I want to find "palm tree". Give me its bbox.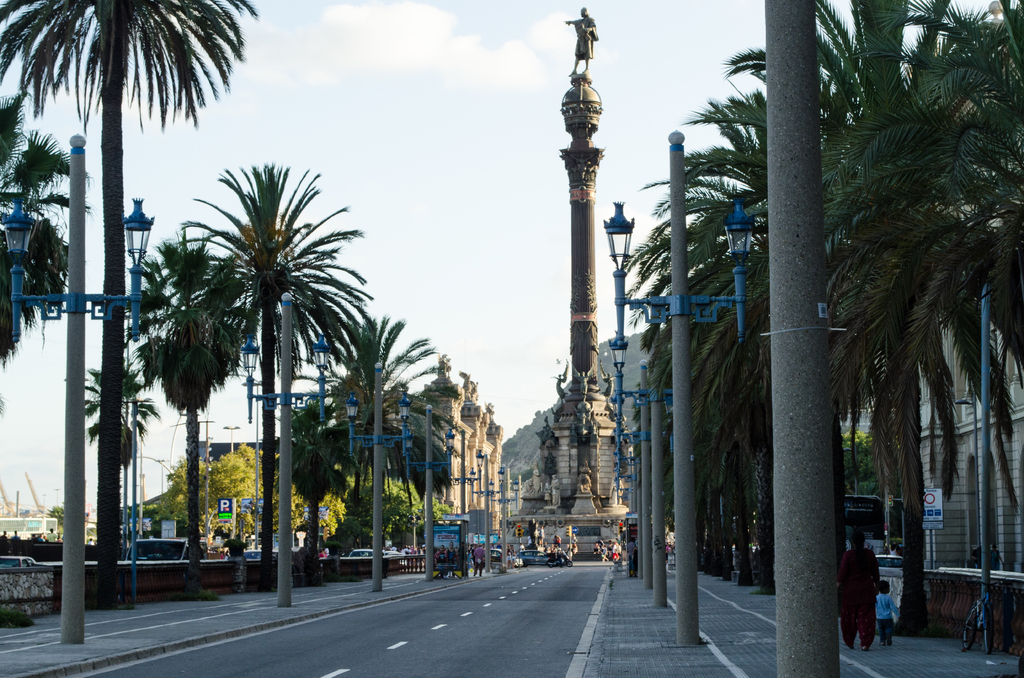
x1=11, y1=3, x2=248, y2=602.
